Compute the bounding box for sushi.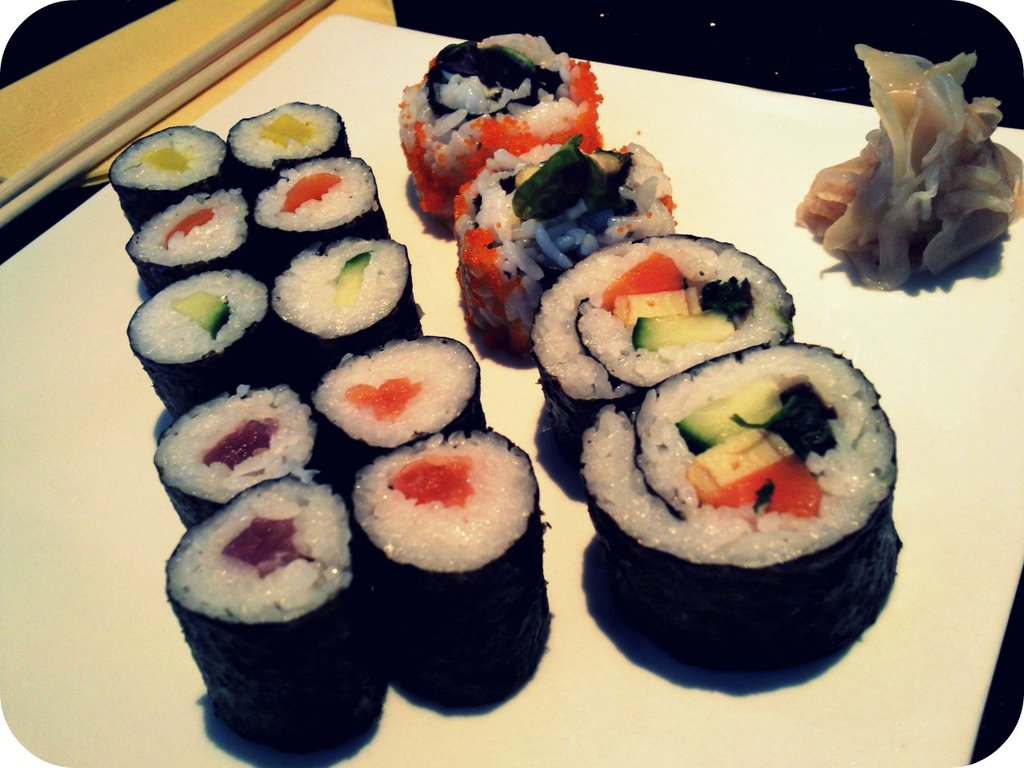
rect(402, 30, 602, 222).
